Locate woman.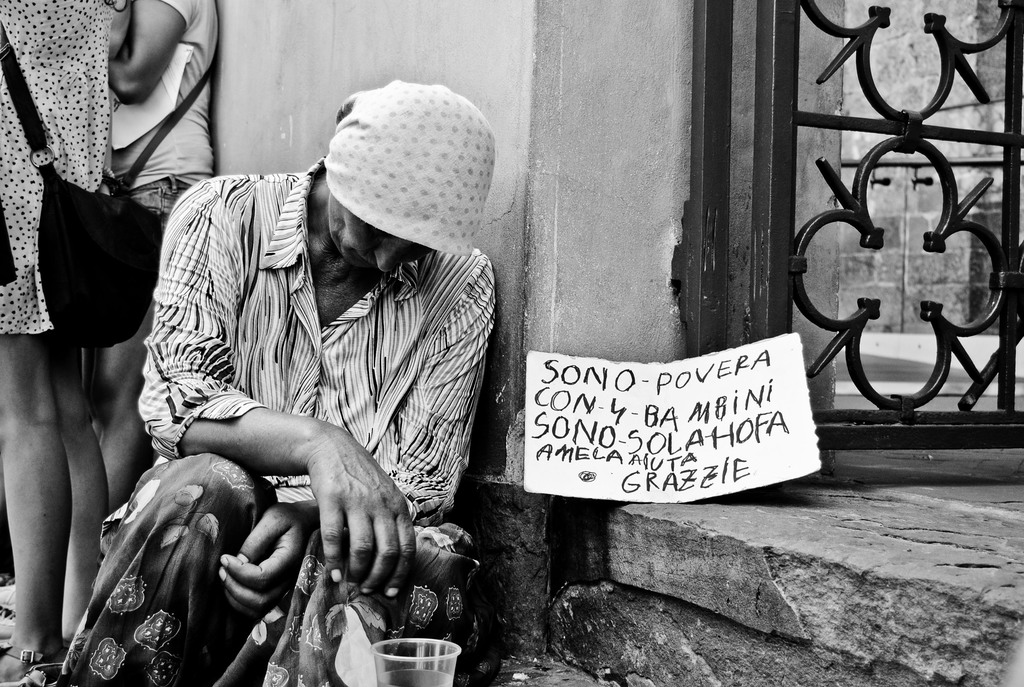
Bounding box: left=74, top=0, right=236, bottom=541.
